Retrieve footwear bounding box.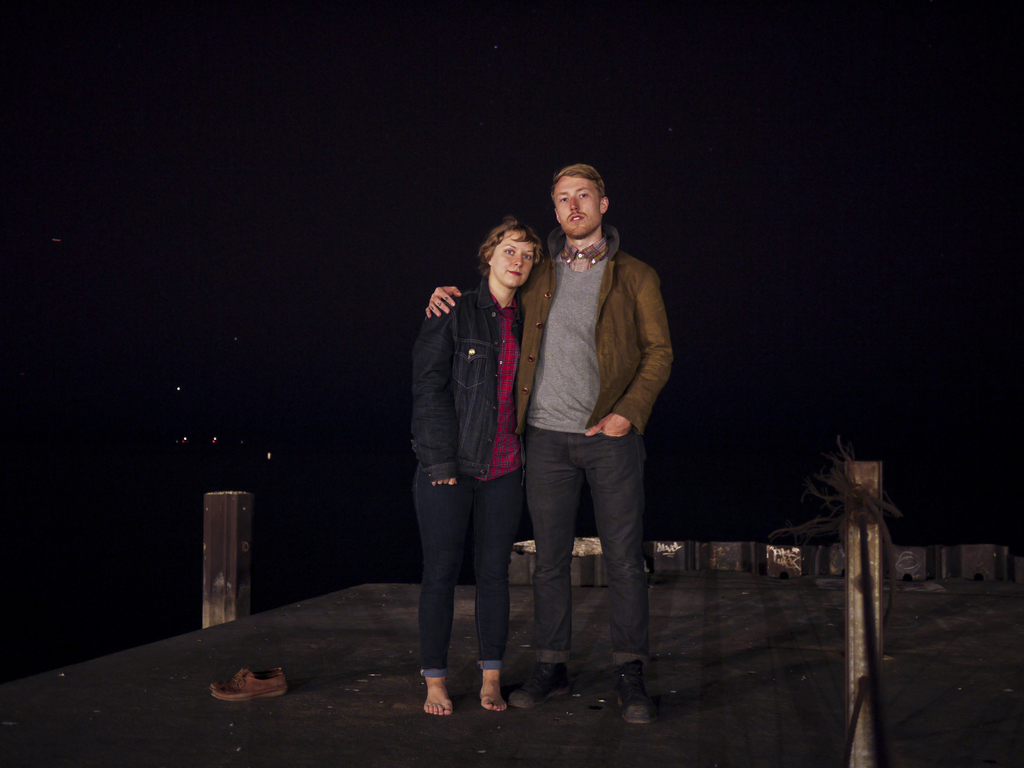
Bounding box: BBox(214, 668, 289, 694).
